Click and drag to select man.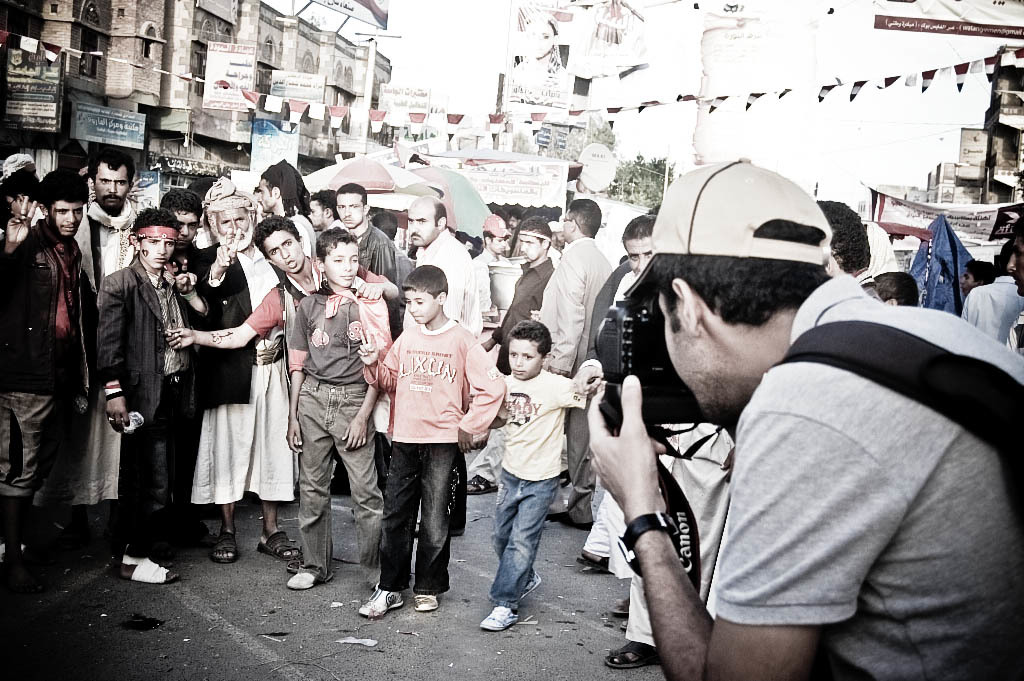
Selection: pyautogui.locateOnScreen(150, 210, 410, 551).
